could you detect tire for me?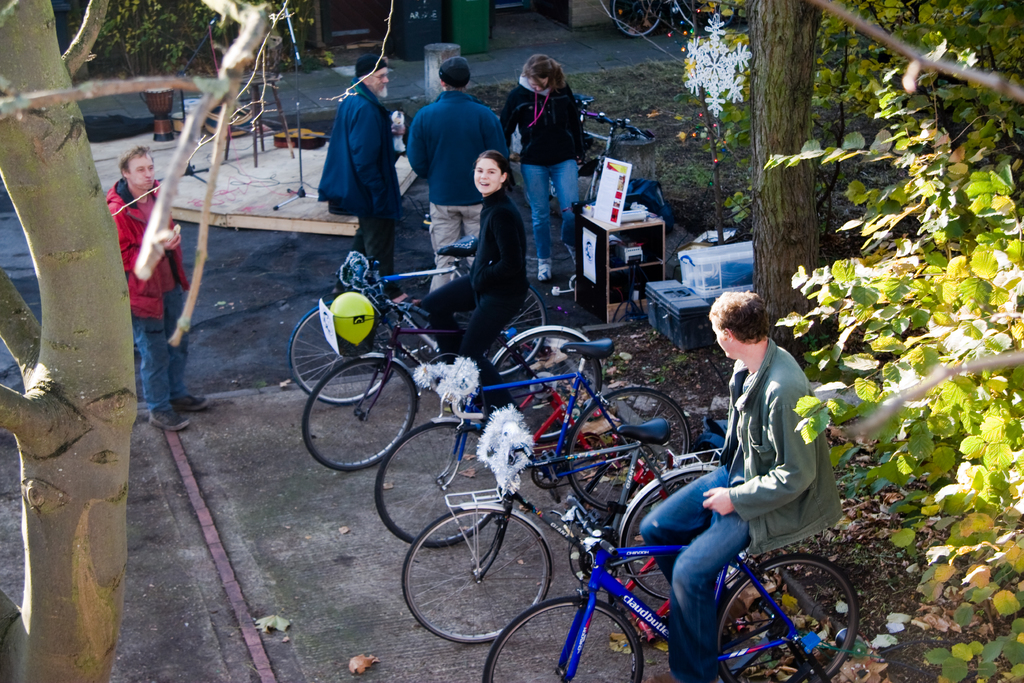
Detection result: bbox=(447, 276, 553, 379).
